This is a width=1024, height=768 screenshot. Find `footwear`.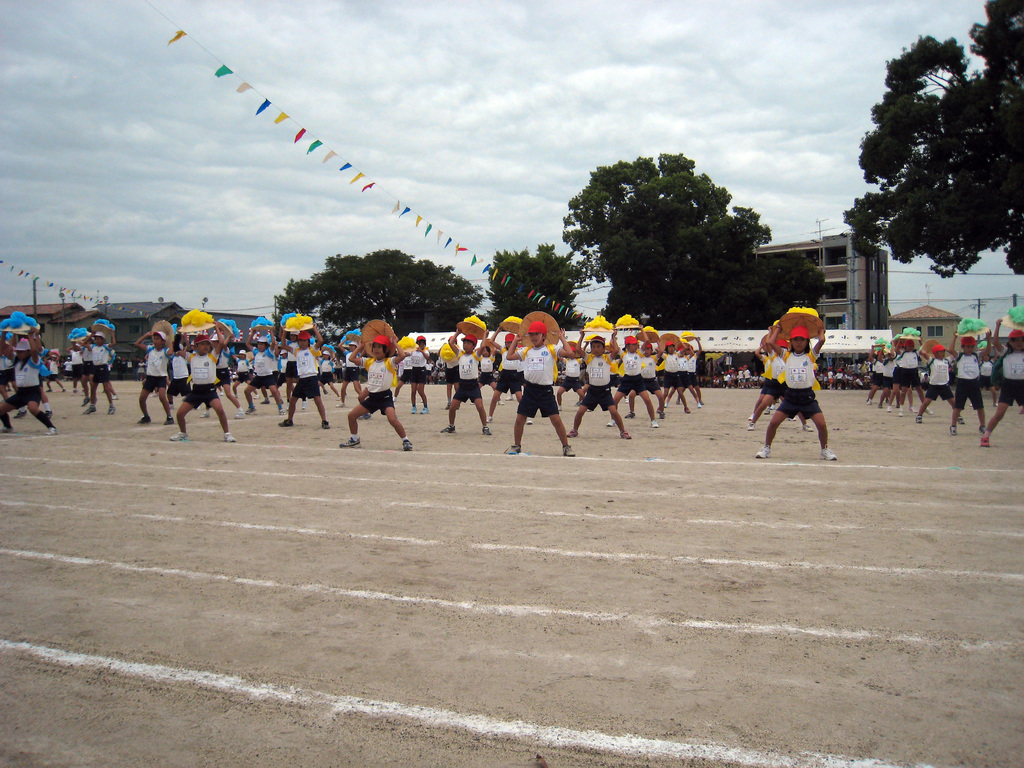
Bounding box: x1=914, y1=413, x2=924, y2=426.
